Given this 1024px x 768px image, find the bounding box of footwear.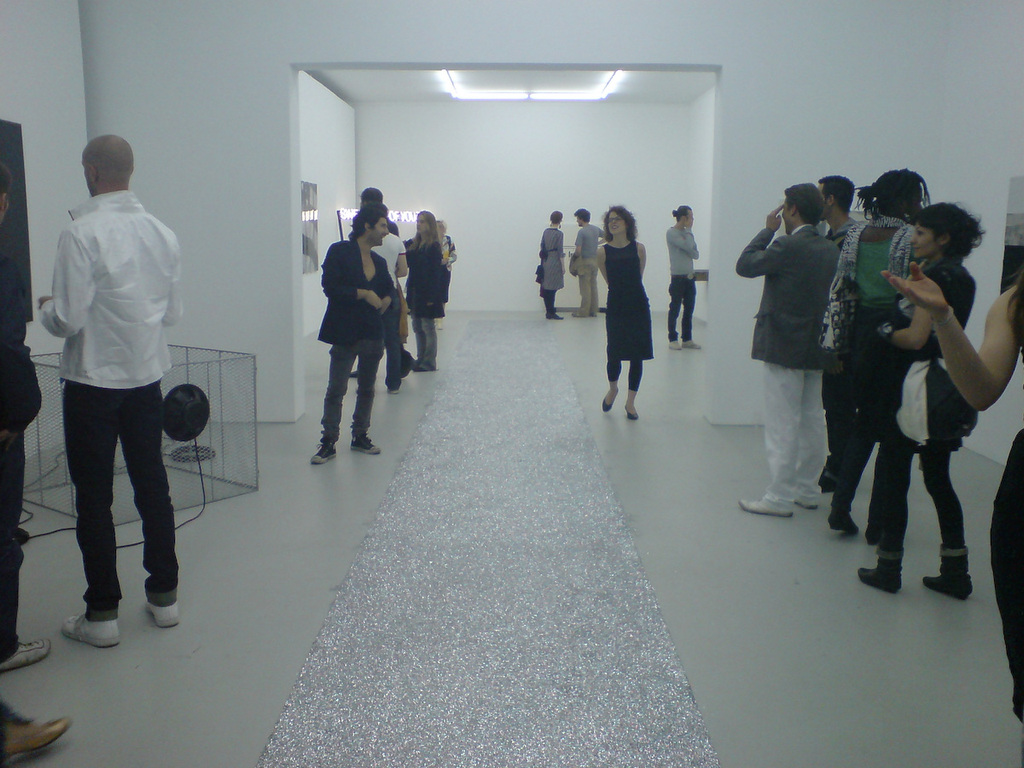
Rect(922, 547, 975, 602).
